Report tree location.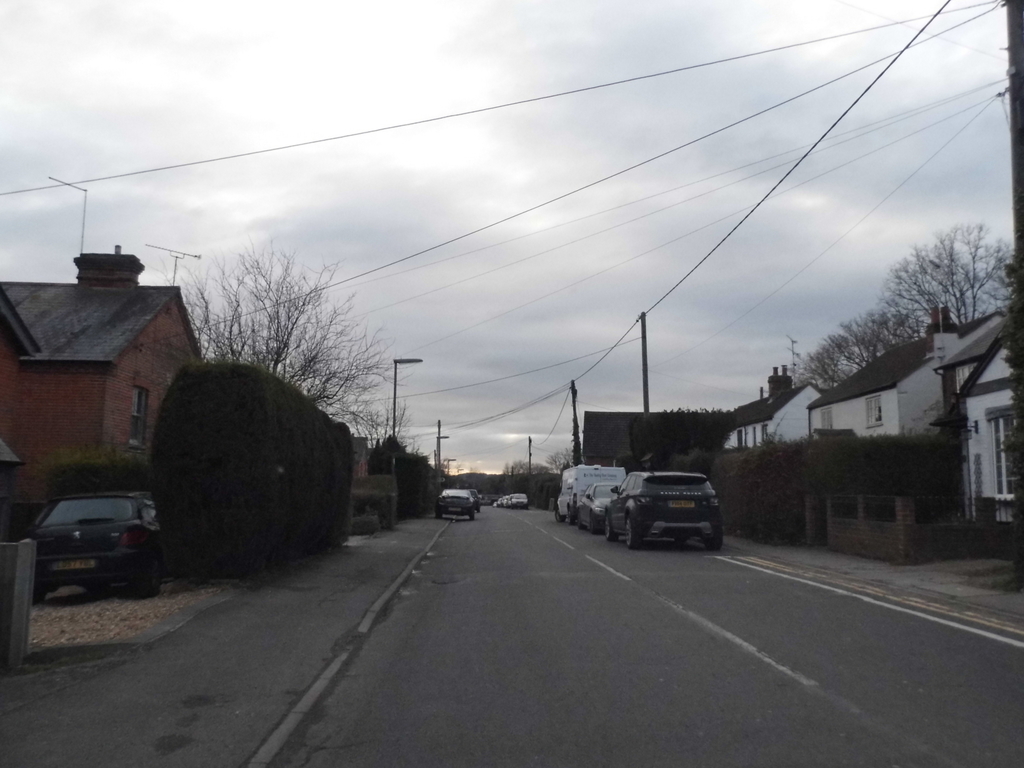
Report: locate(367, 430, 406, 477).
